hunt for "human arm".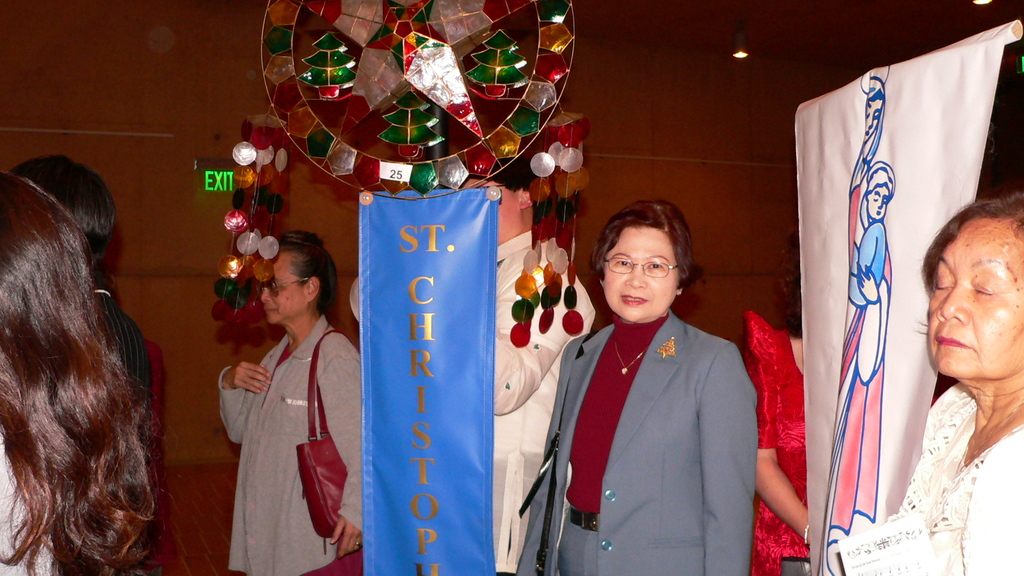
Hunted down at (x1=748, y1=439, x2=808, y2=547).
